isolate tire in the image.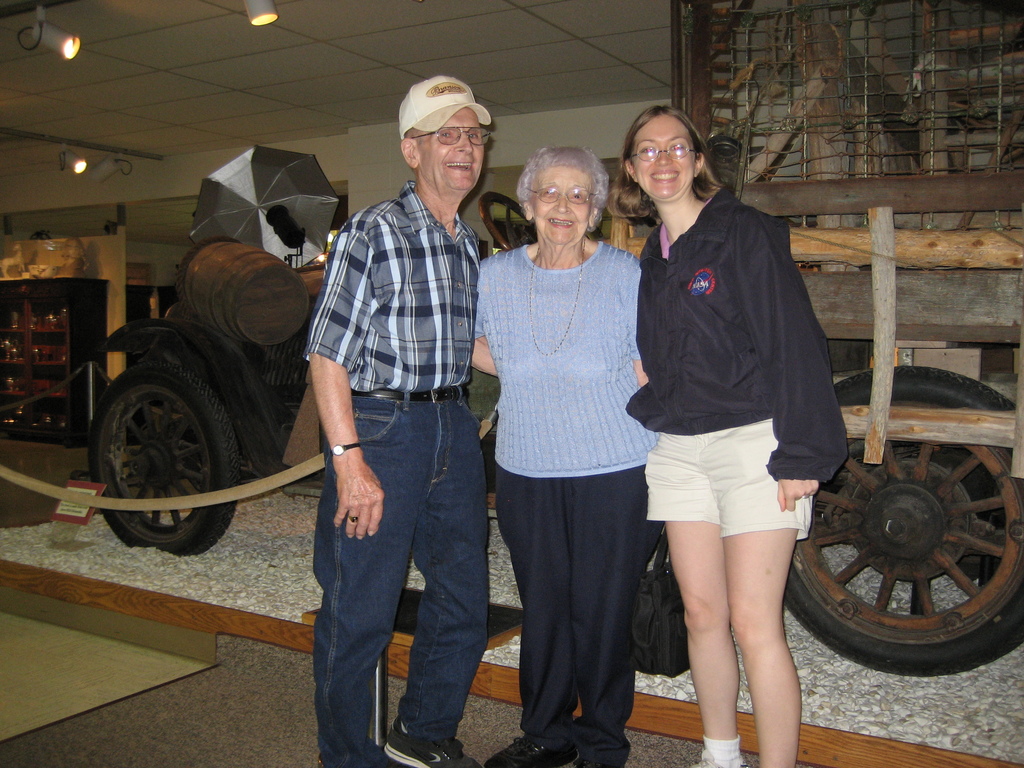
Isolated region: 78,363,243,560.
